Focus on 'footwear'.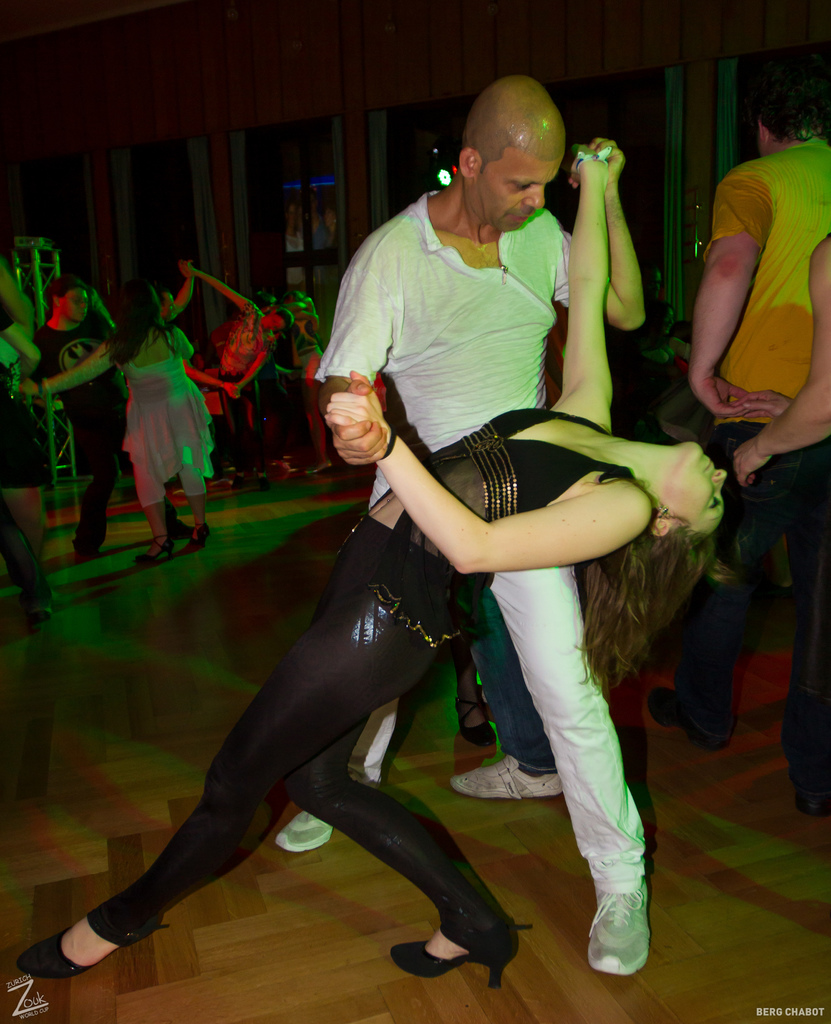
Focused at <region>588, 876, 649, 980</region>.
